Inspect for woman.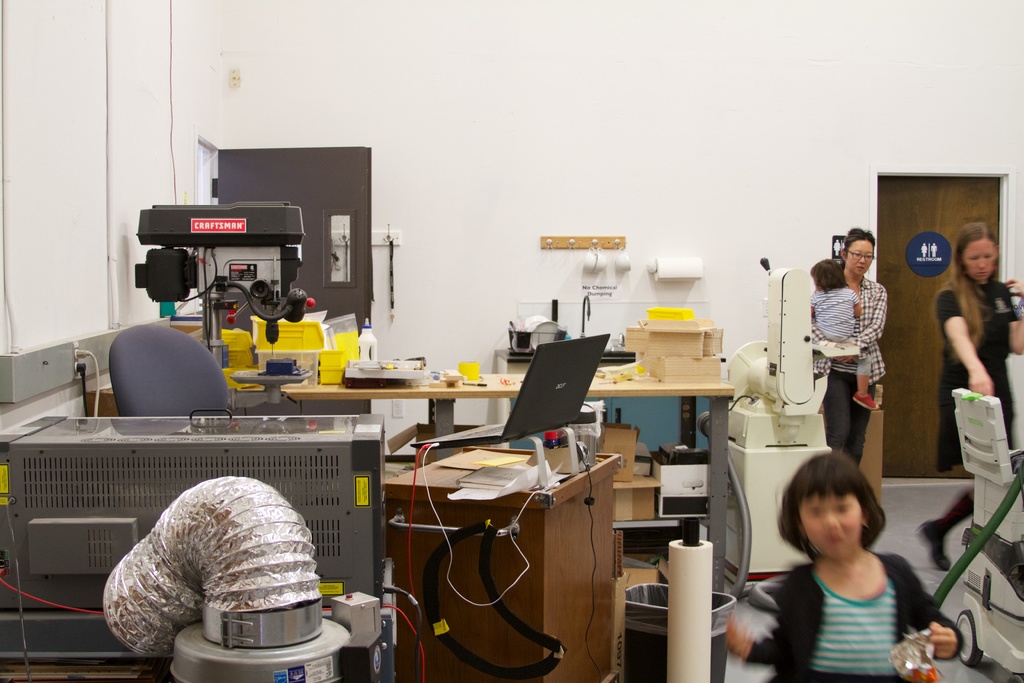
Inspection: bbox(919, 220, 1023, 572).
